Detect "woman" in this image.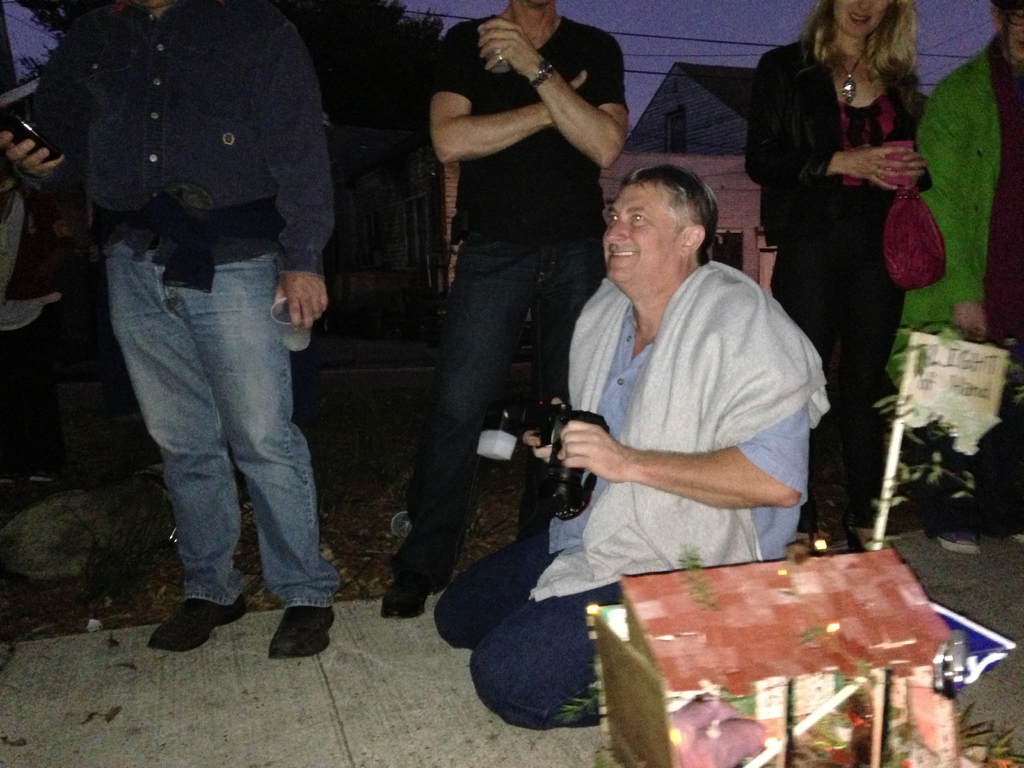
Detection: {"left": 744, "top": 0, "right": 931, "bottom": 547}.
